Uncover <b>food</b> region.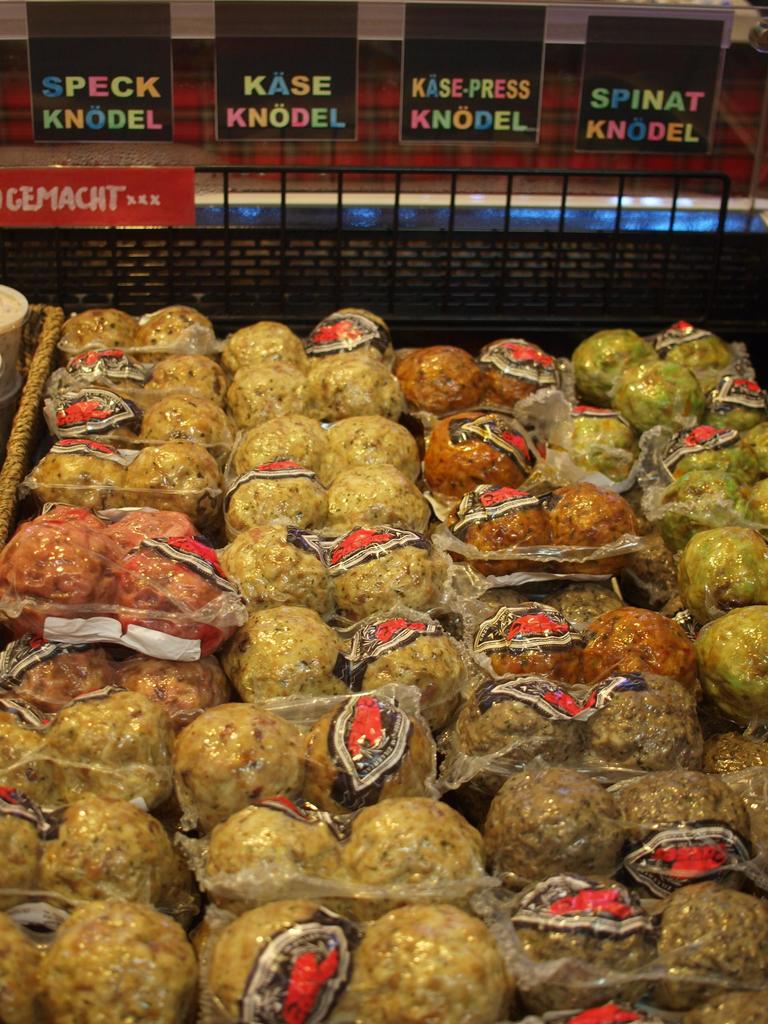
Uncovered: (left=698, top=735, right=767, bottom=776).
